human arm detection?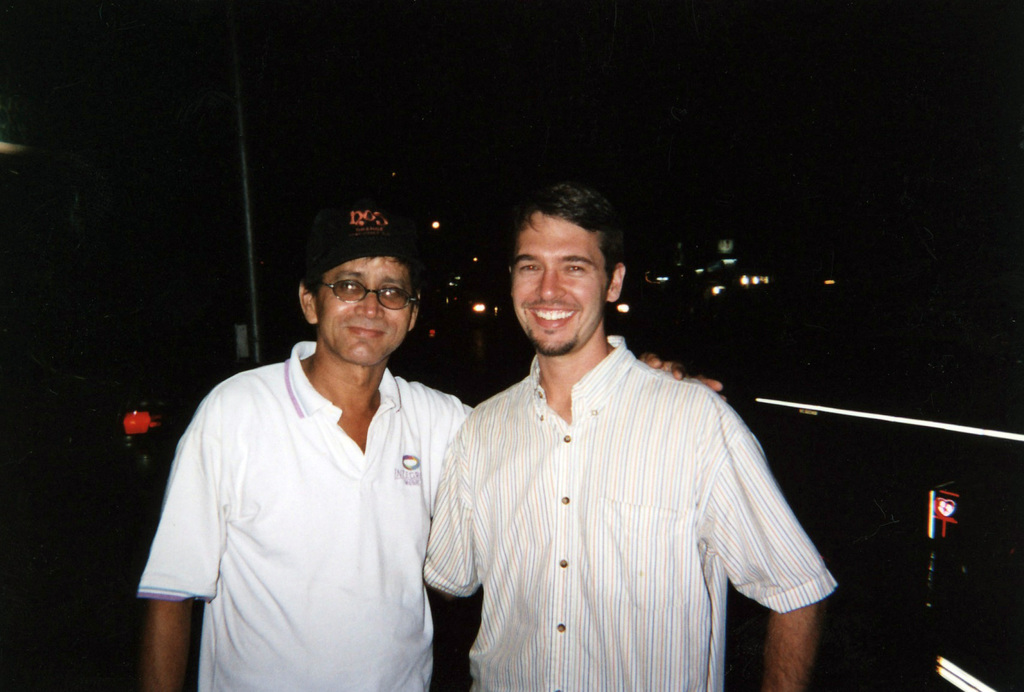
[x1=417, y1=401, x2=493, y2=691]
